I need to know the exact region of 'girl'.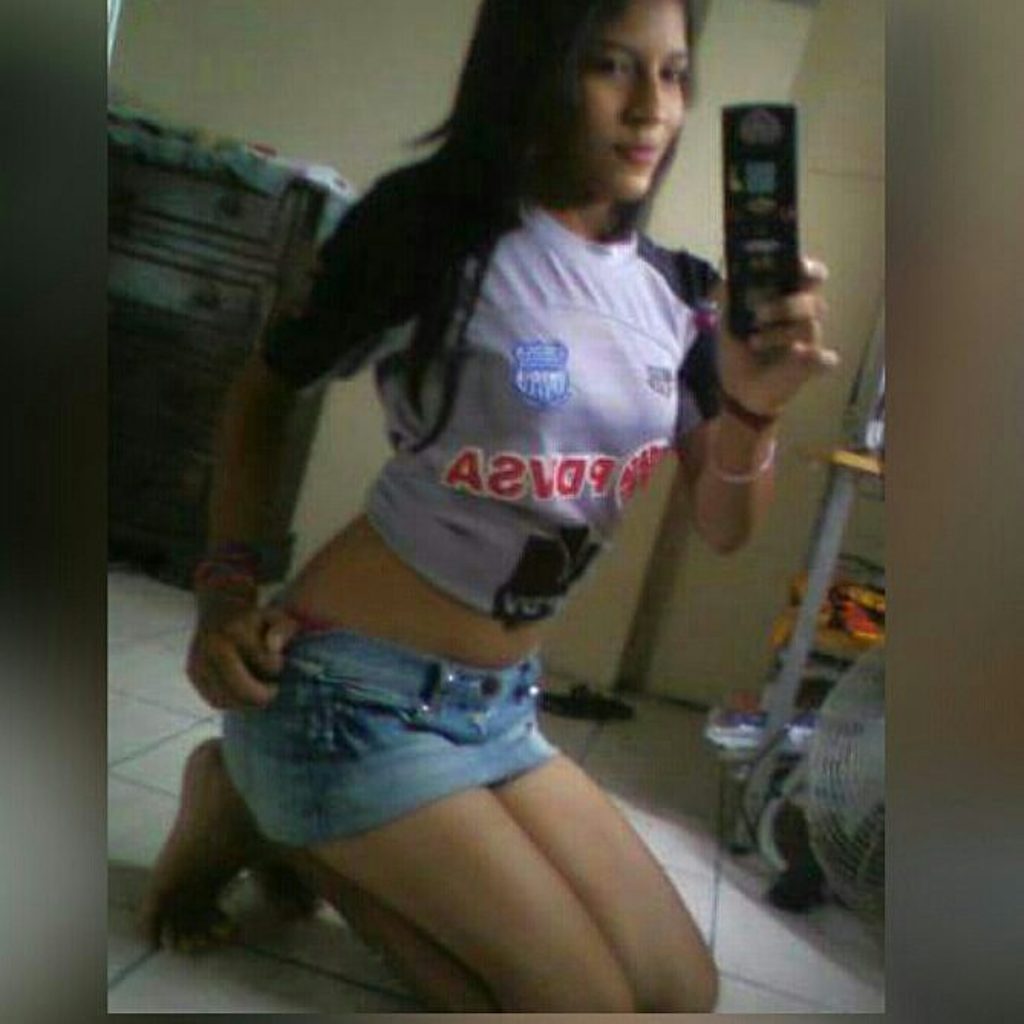
Region: <bbox>145, 0, 837, 1013</bbox>.
